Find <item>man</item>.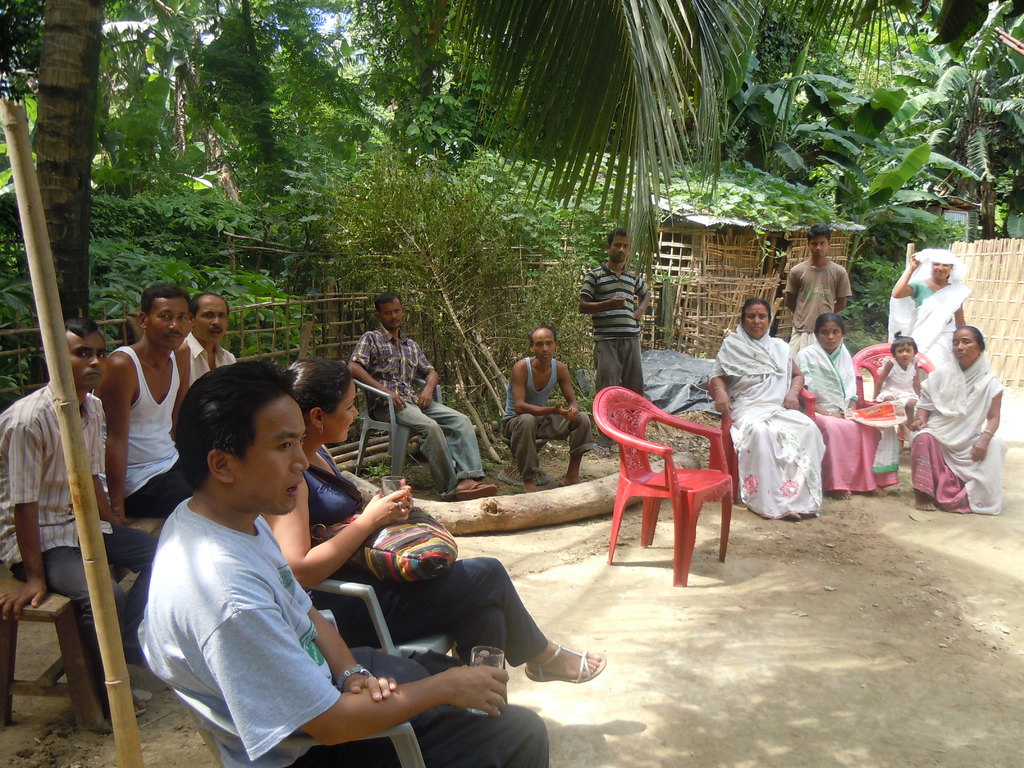
pyautogui.locateOnScreen(499, 328, 589, 491).
